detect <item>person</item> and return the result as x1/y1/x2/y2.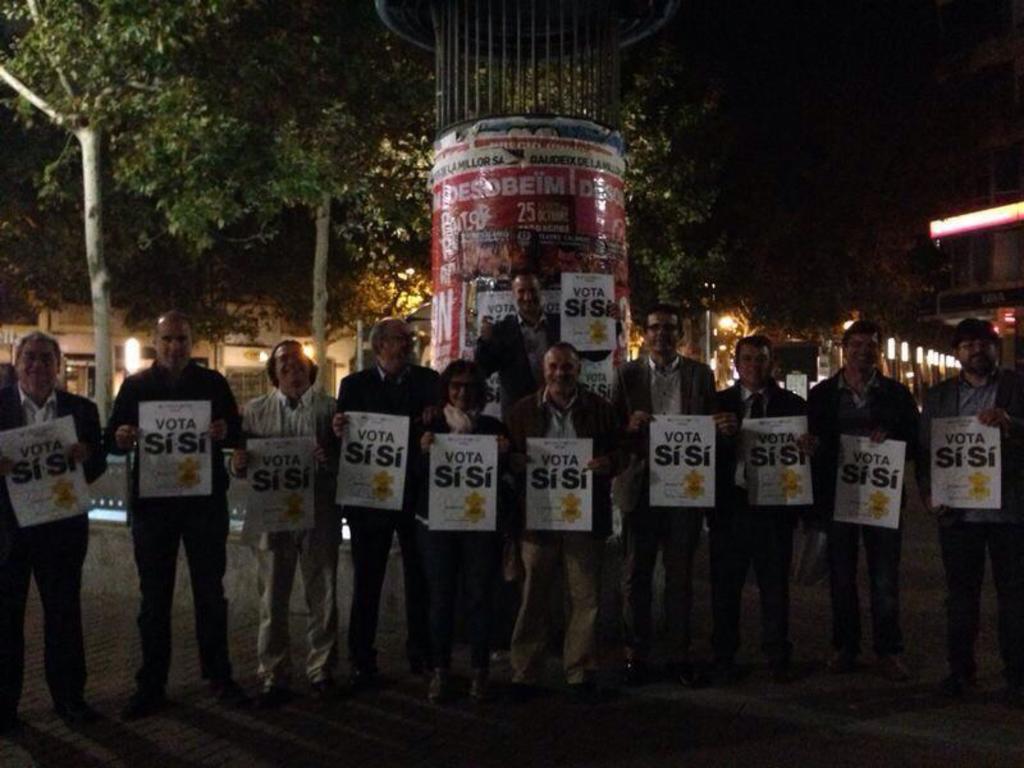
922/316/1023/704.
